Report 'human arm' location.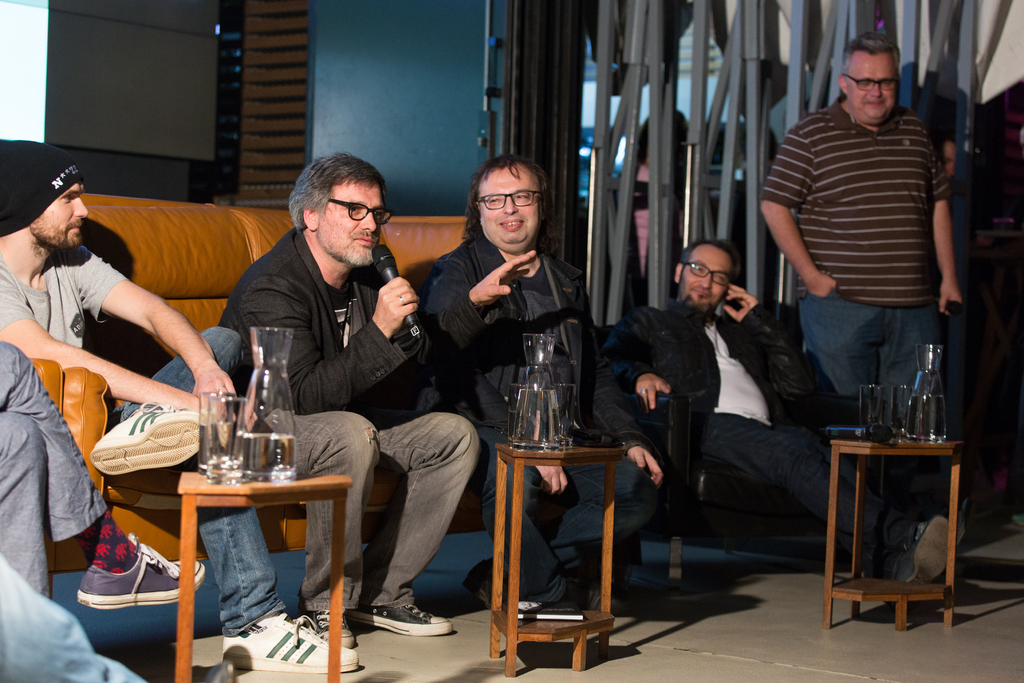
Report: [left=724, top=283, right=814, bottom=412].
